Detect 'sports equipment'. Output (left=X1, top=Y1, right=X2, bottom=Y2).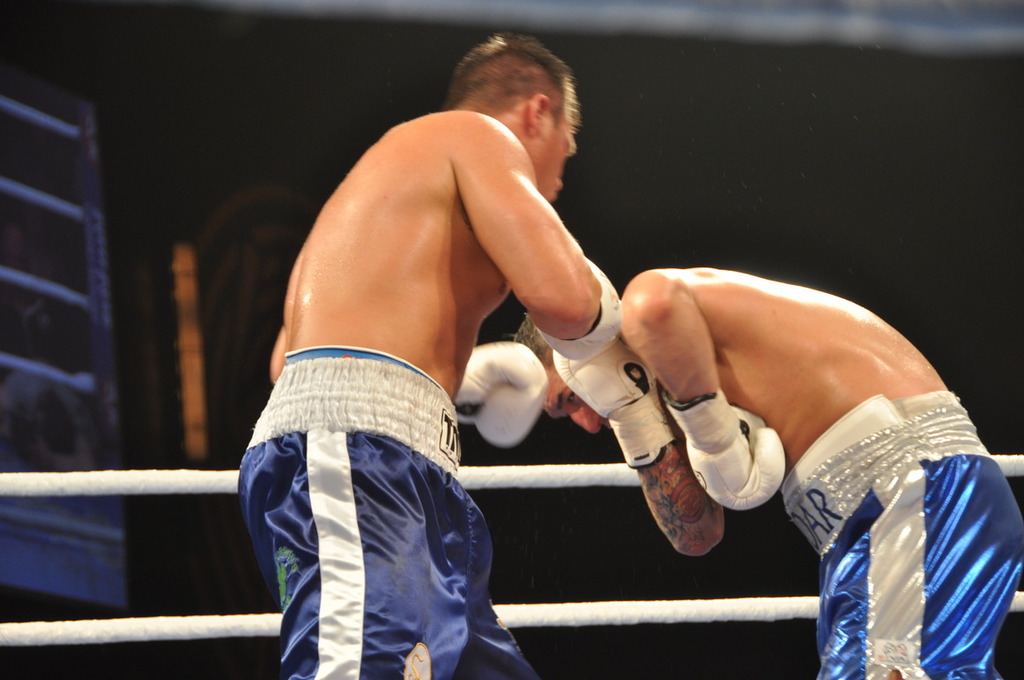
(left=660, top=384, right=787, bottom=514).
